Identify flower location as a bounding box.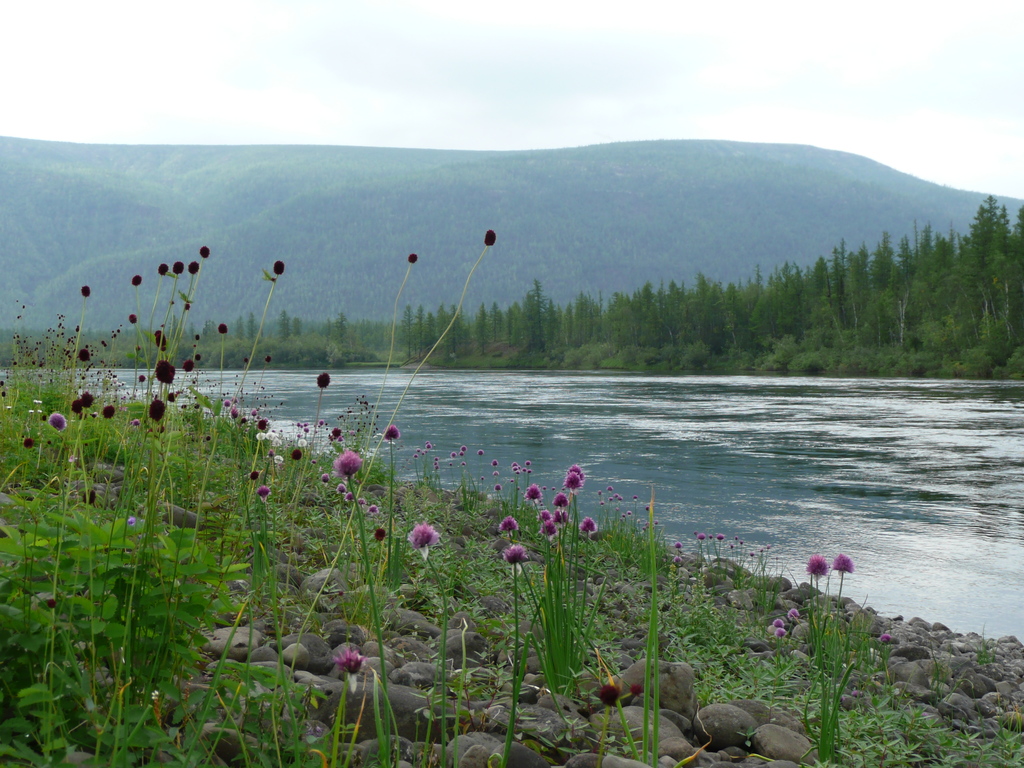
Rect(407, 517, 439, 553).
